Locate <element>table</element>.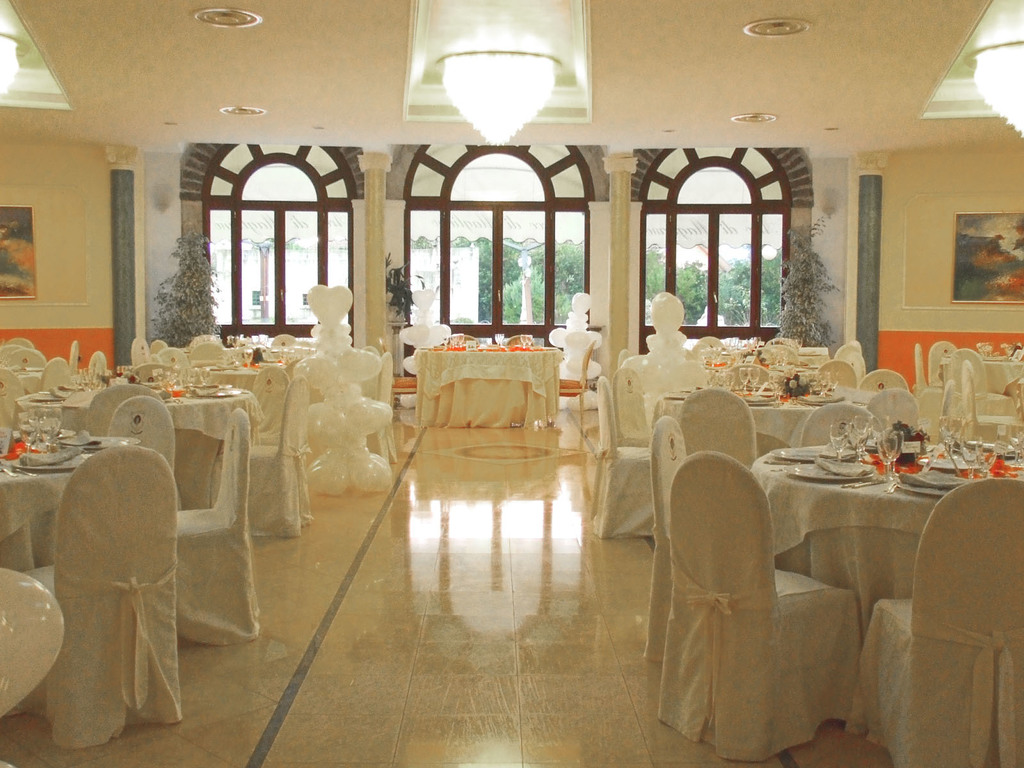
Bounding box: select_region(13, 382, 265, 509).
